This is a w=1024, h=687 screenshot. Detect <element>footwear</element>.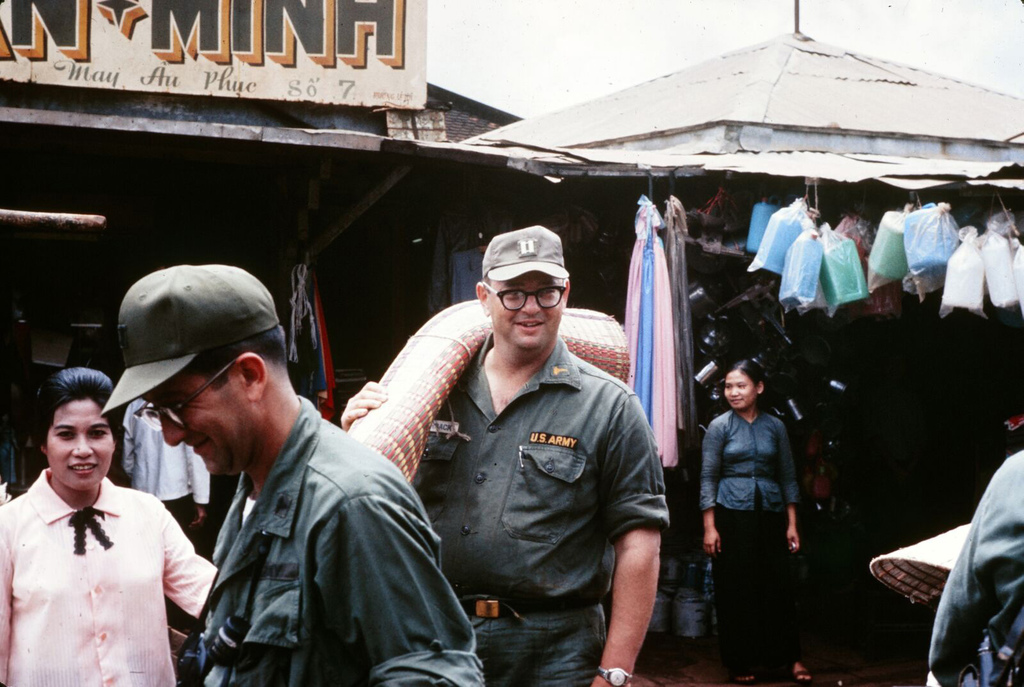
{"left": 737, "top": 669, "right": 757, "bottom": 681}.
